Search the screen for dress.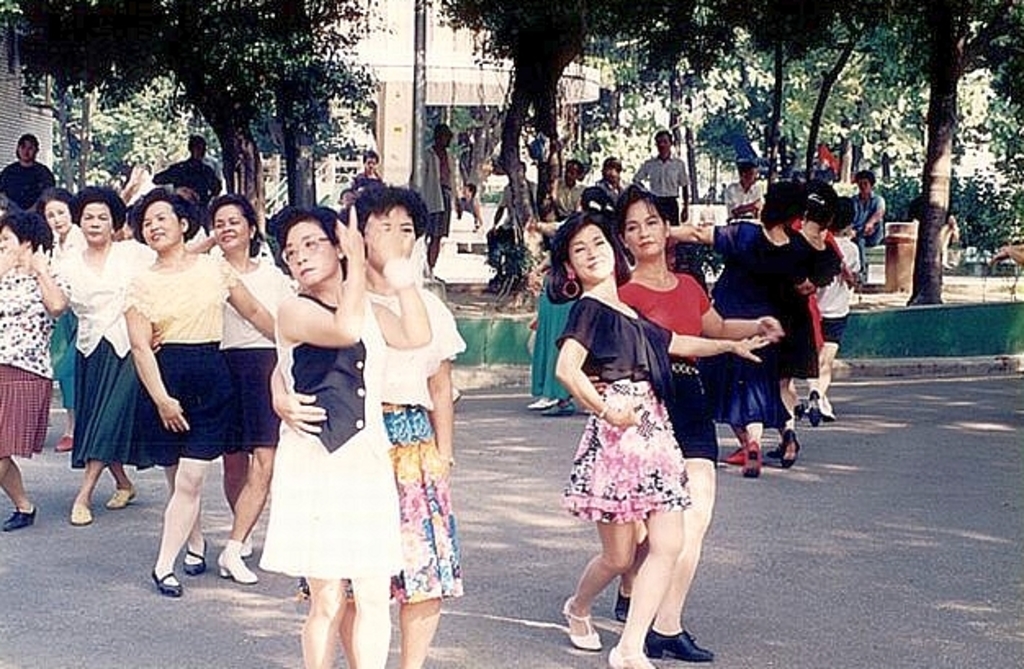
Found at [x1=252, y1=298, x2=402, y2=576].
